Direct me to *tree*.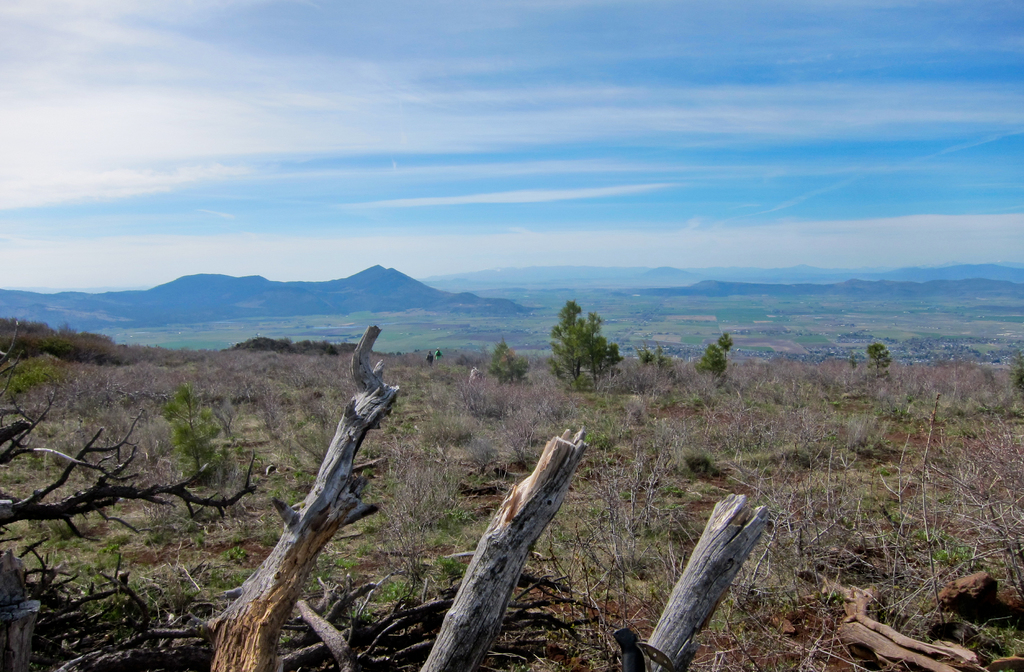
Direction: bbox=(483, 335, 530, 387).
